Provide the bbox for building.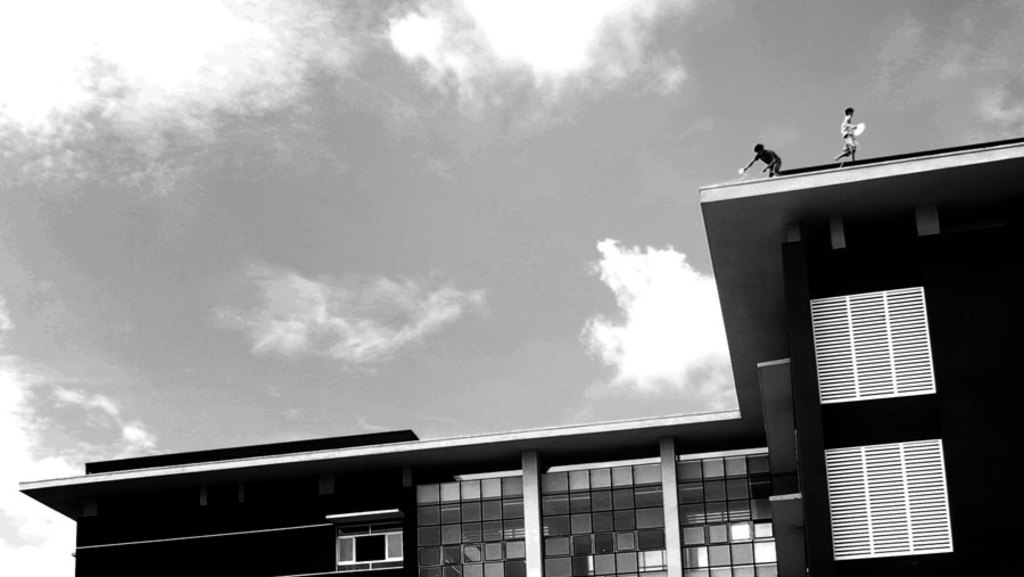
[x1=15, y1=129, x2=1023, y2=576].
